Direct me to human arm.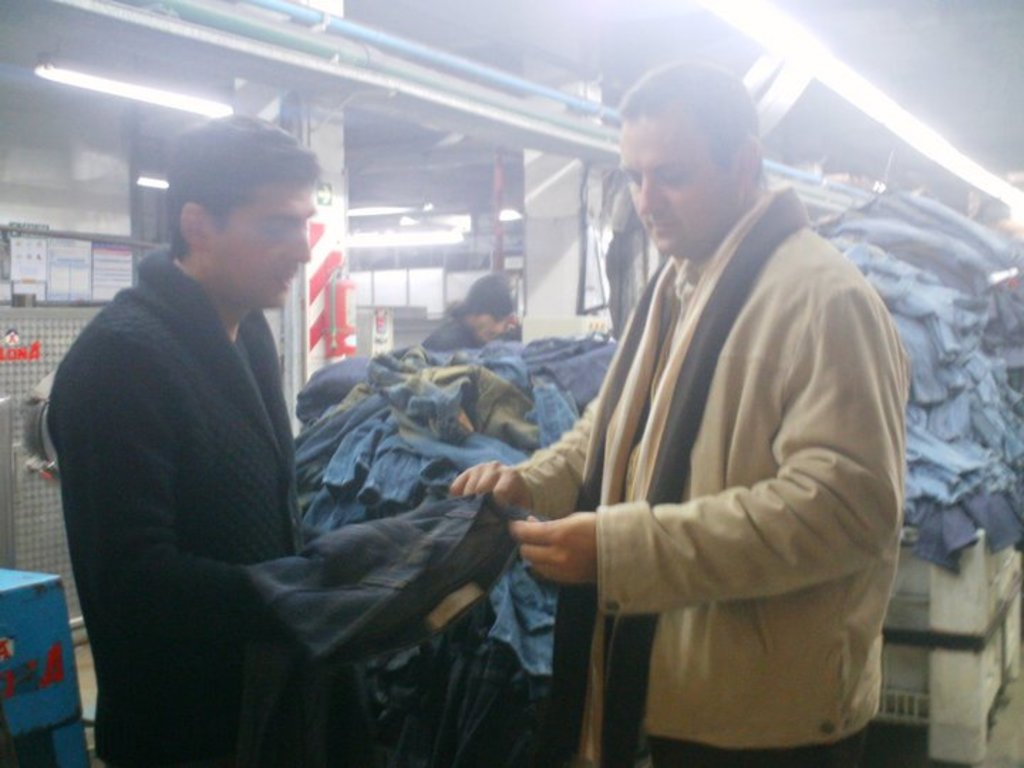
Direction: 442, 394, 599, 518.
